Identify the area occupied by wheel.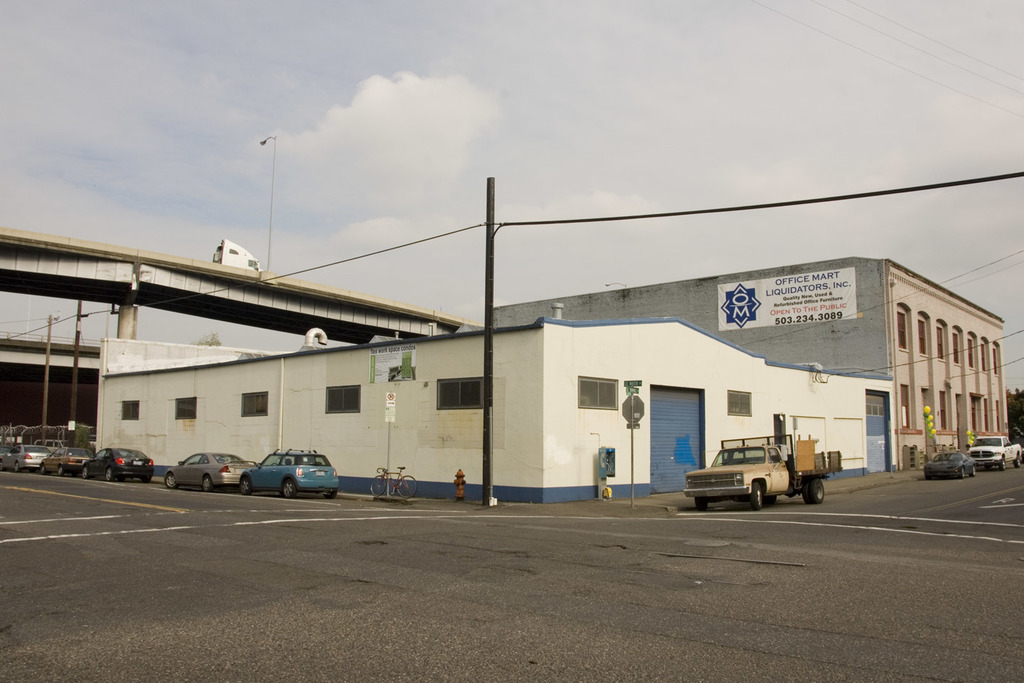
Area: left=1015, top=453, right=1023, bottom=469.
